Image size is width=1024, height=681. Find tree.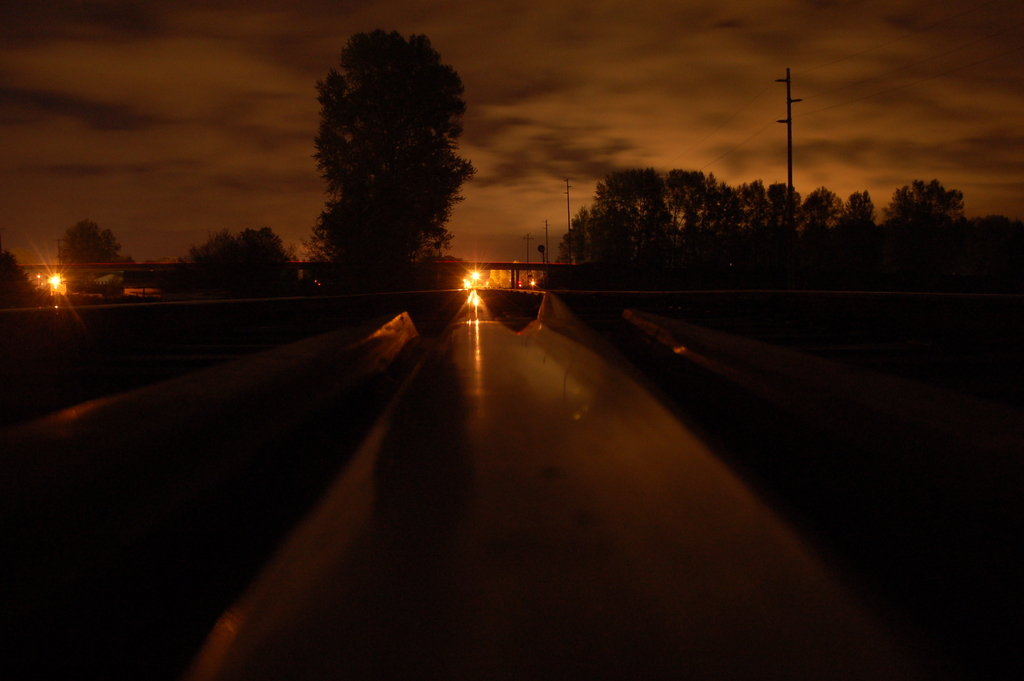
l=61, t=215, r=122, b=261.
